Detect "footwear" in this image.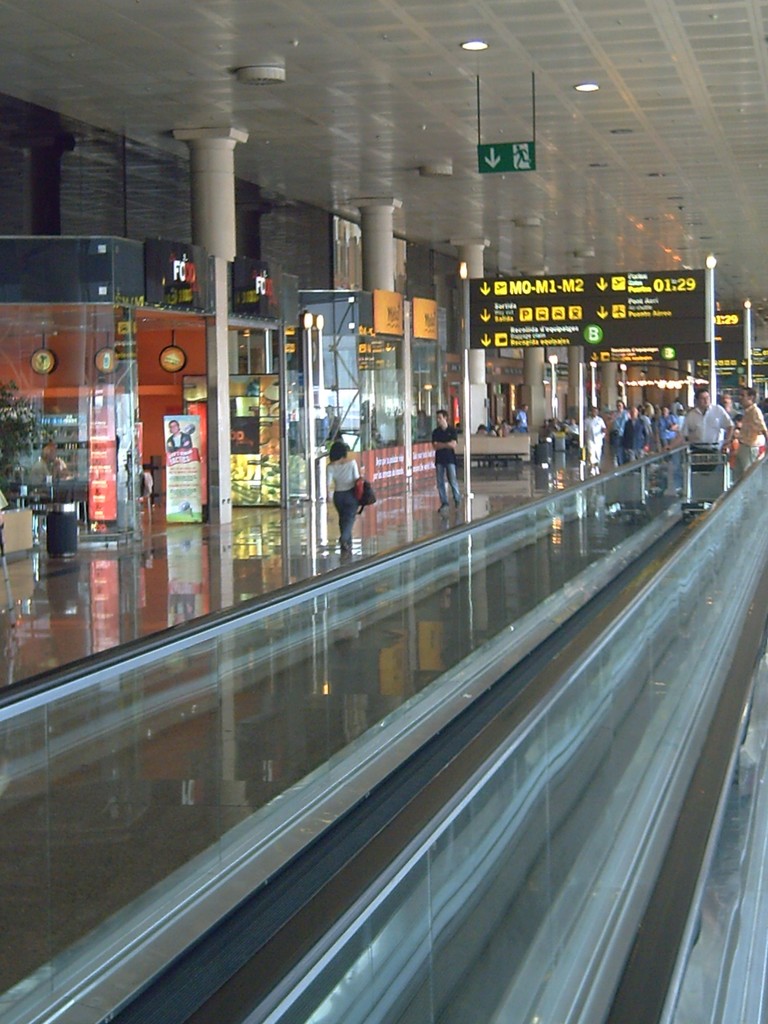
Detection: rect(453, 498, 460, 509).
